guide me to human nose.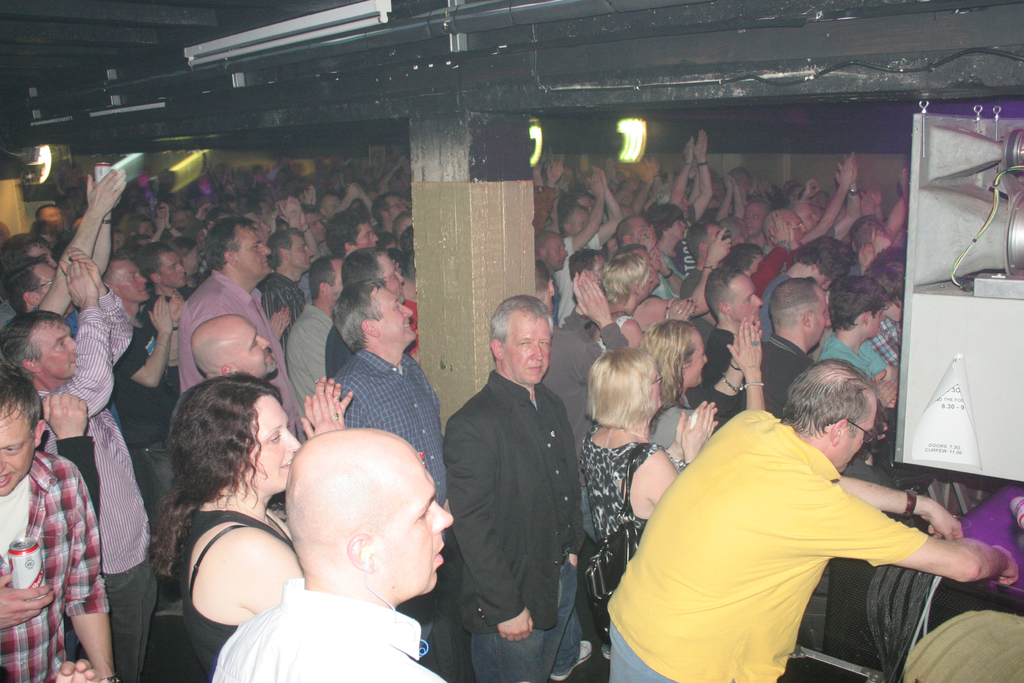
Guidance: bbox(401, 306, 415, 322).
